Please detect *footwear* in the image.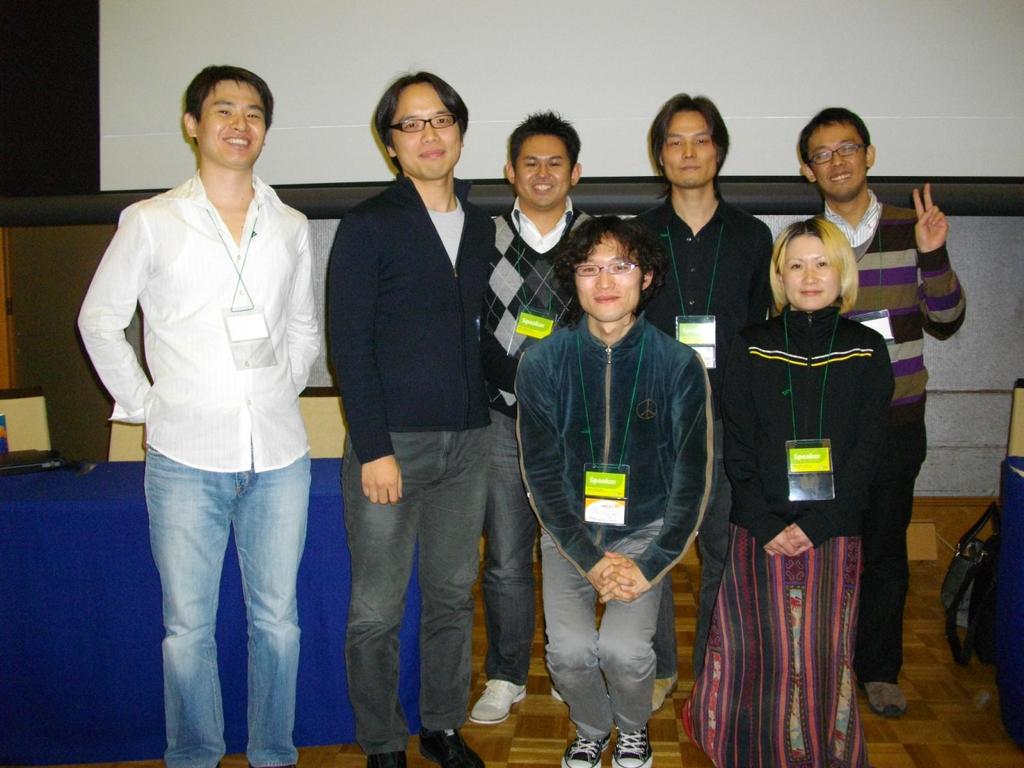
<box>650,669,680,712</box>.
